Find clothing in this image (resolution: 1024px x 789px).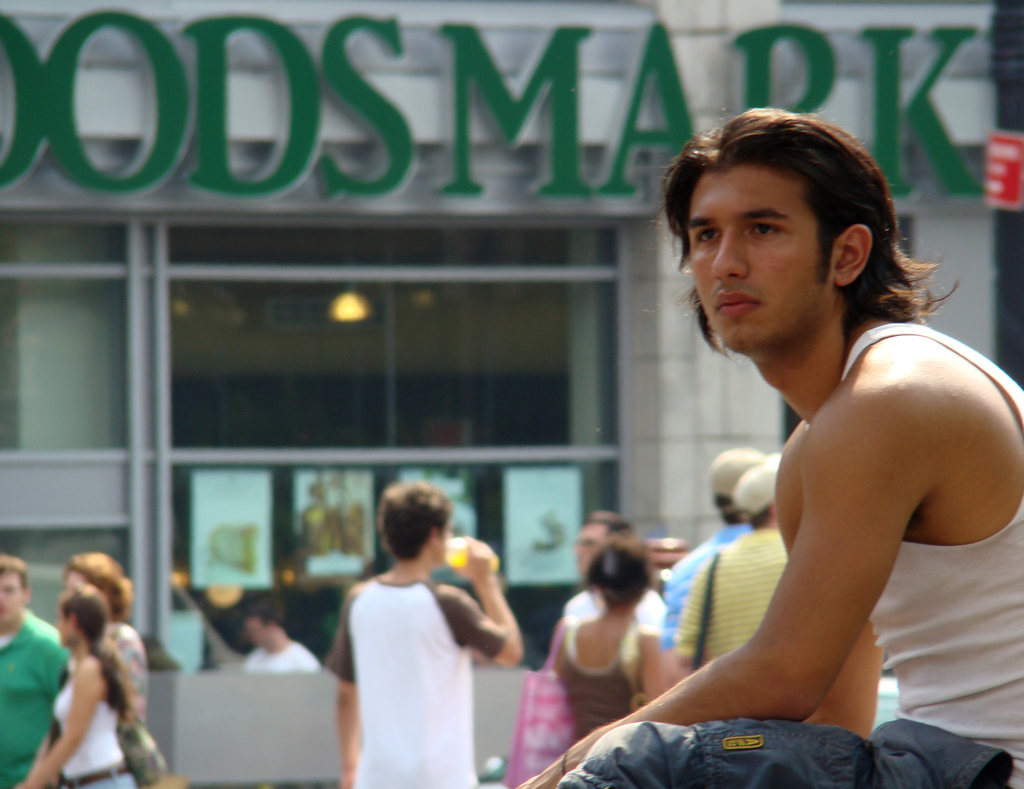
pyautogui.locateOnScreen(103, 622, 148, 720).
